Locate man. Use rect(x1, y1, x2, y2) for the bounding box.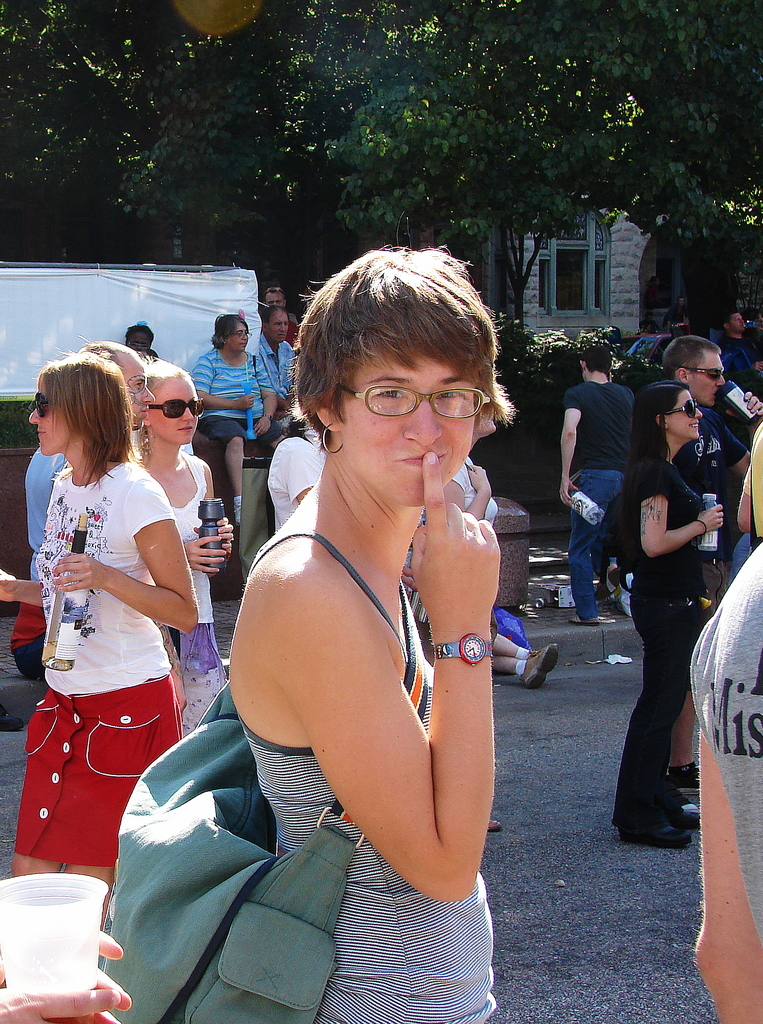
rect(283, 323, 300, 353).
